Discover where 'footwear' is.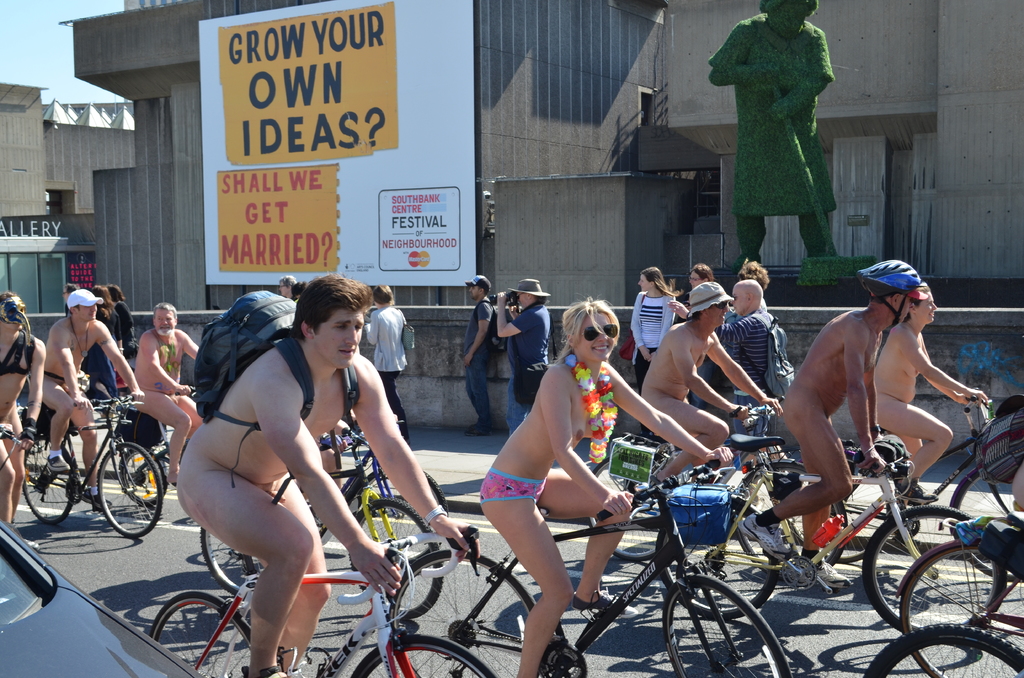
Discovered at {"x1": 79, "y1": 488, "x2": 113, "y2": 506}.
